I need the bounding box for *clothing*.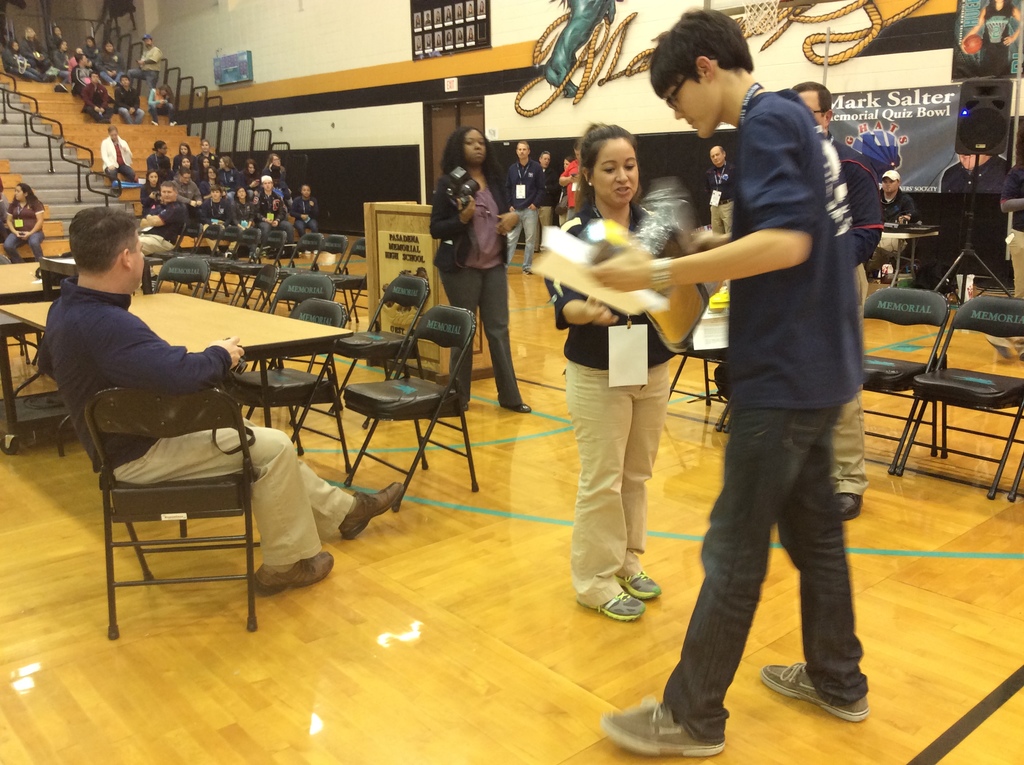
Here it is: bbox=[101, 134, 140, 186].
